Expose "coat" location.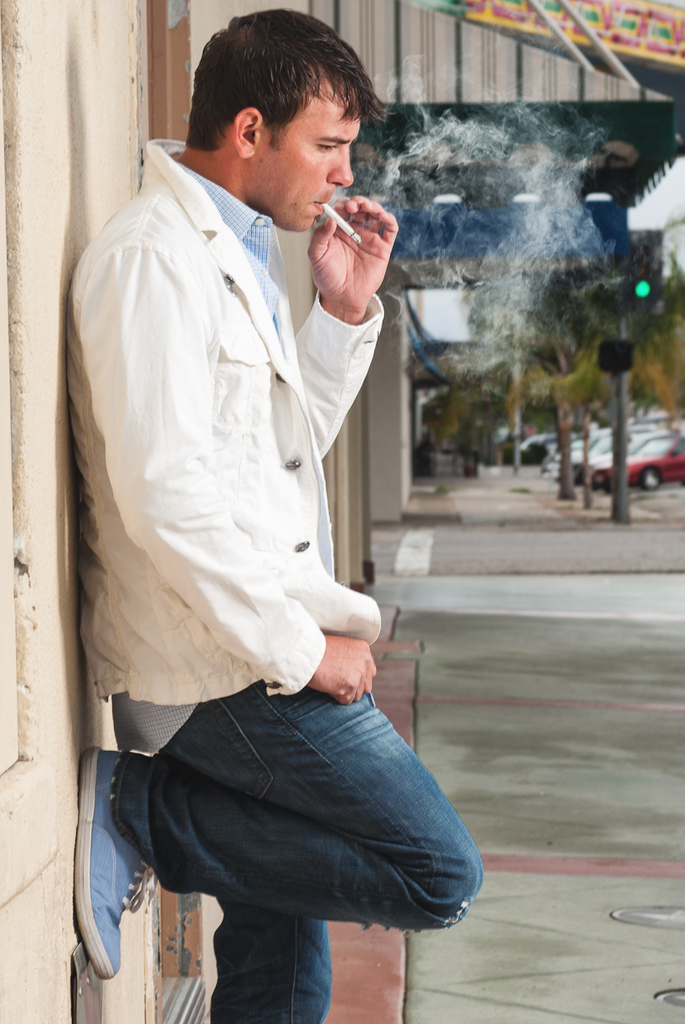
Exposed at [74, 130, 389, 707].
